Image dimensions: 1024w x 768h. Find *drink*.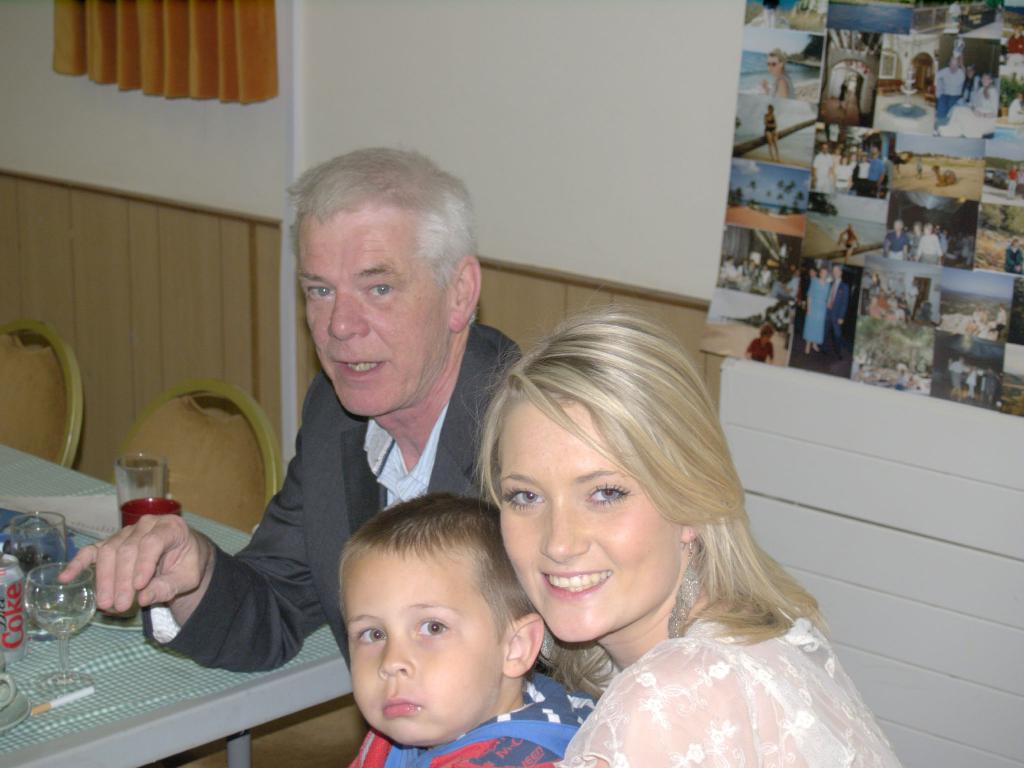
x1=6, y1=560, x2=86, y2=661.
